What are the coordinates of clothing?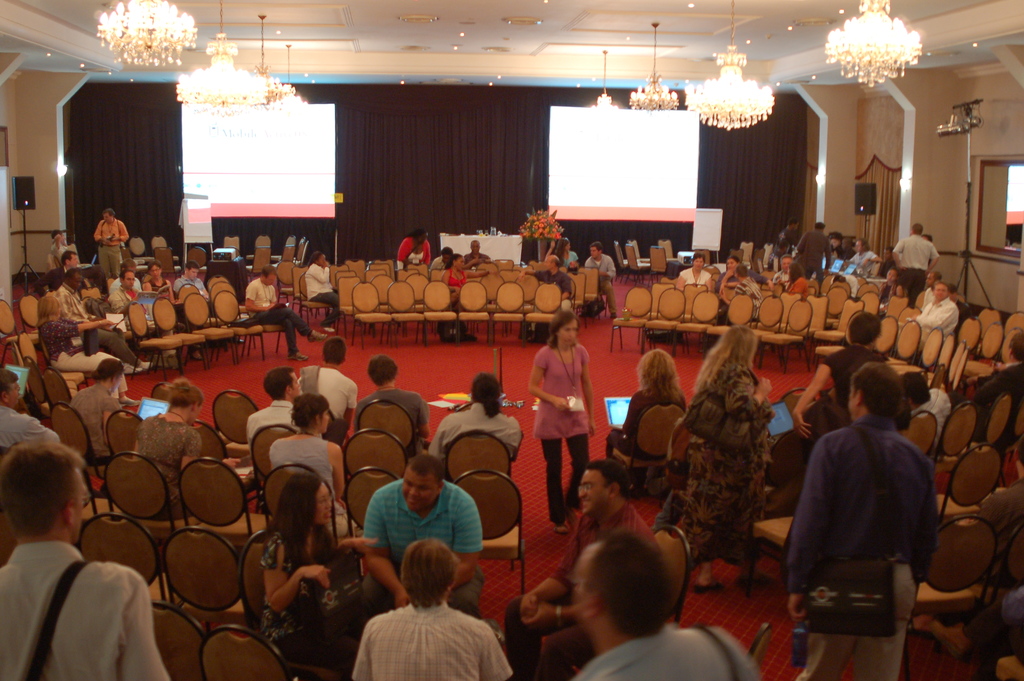
[x1=787, y1=231, x2=829, y2=299].
